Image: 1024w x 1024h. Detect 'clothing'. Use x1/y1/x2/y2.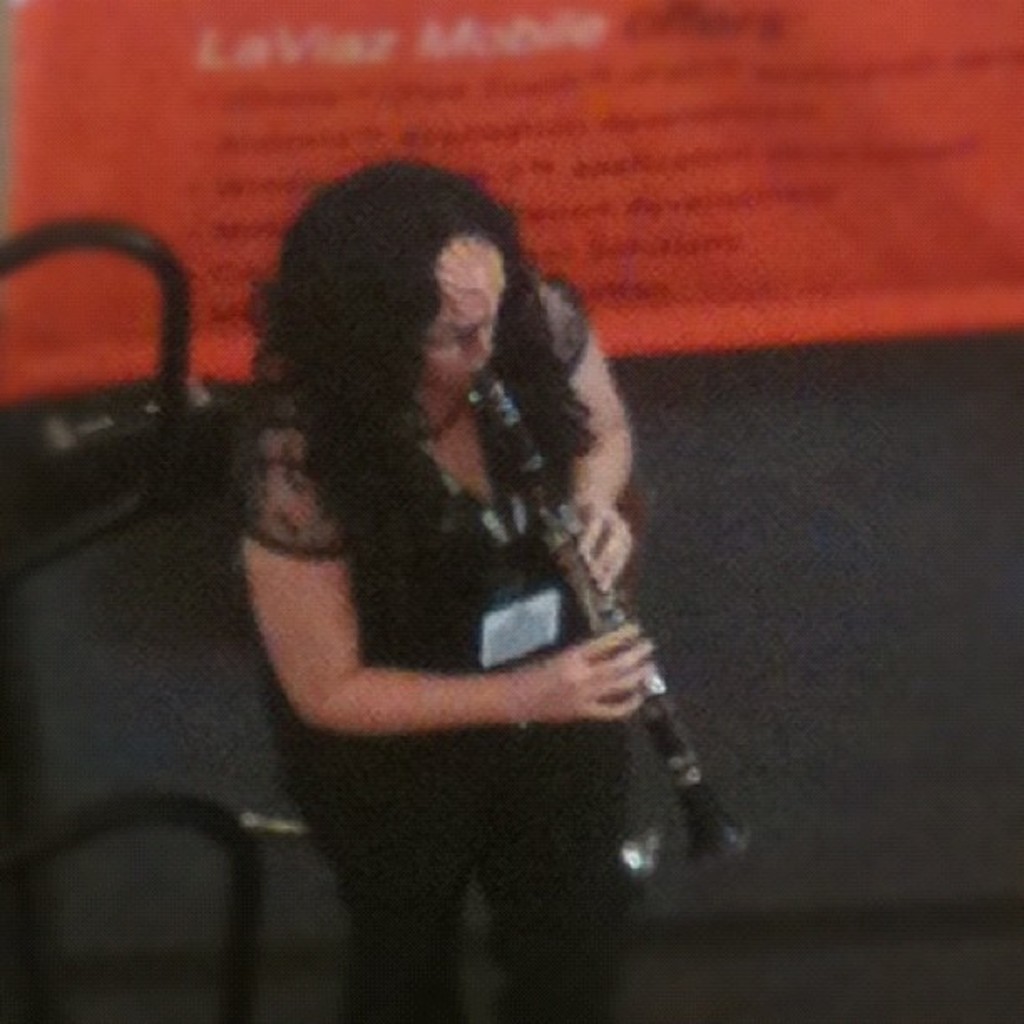
224/156/671/883.
